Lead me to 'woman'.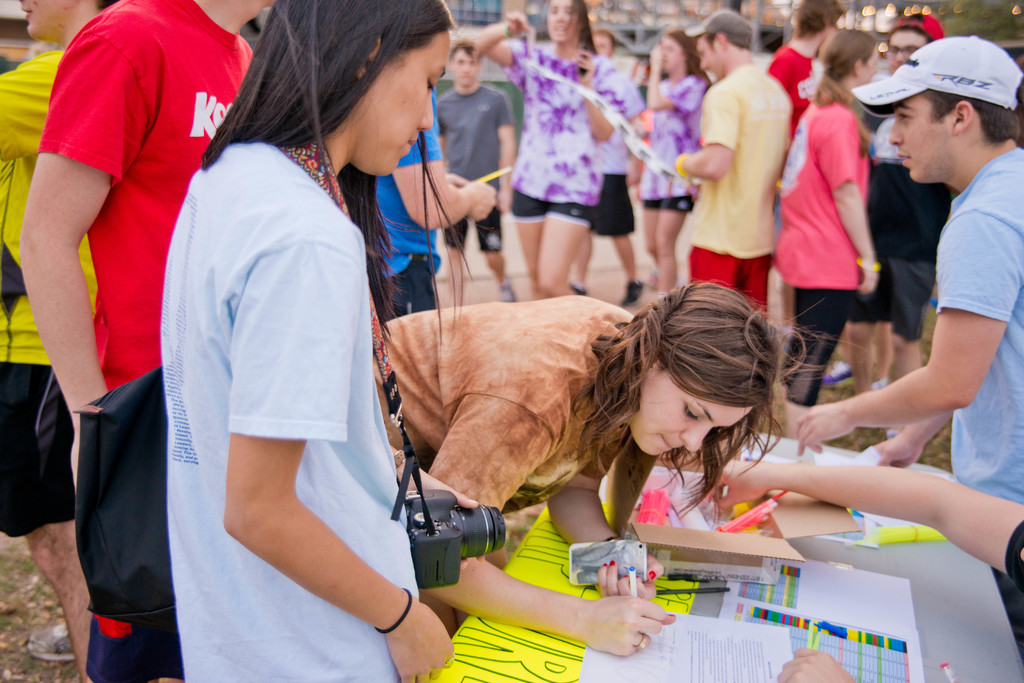
Lead to {"left": 471, "top": 0, "right": 632, "bottom": 298}.
